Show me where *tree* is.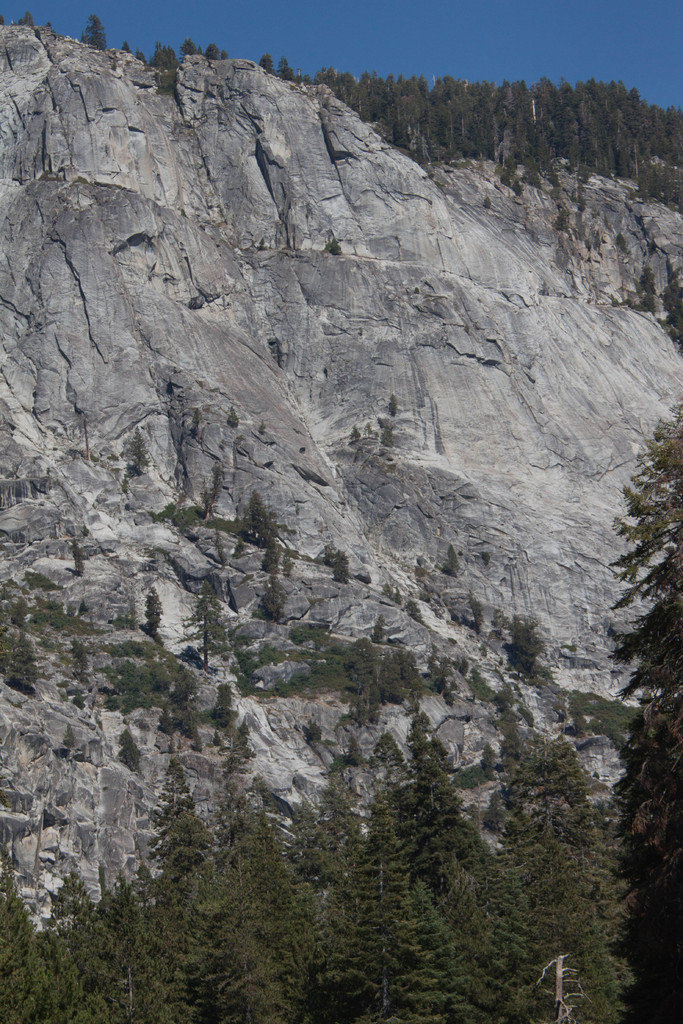
*tree* is at 636/269/652/310.
